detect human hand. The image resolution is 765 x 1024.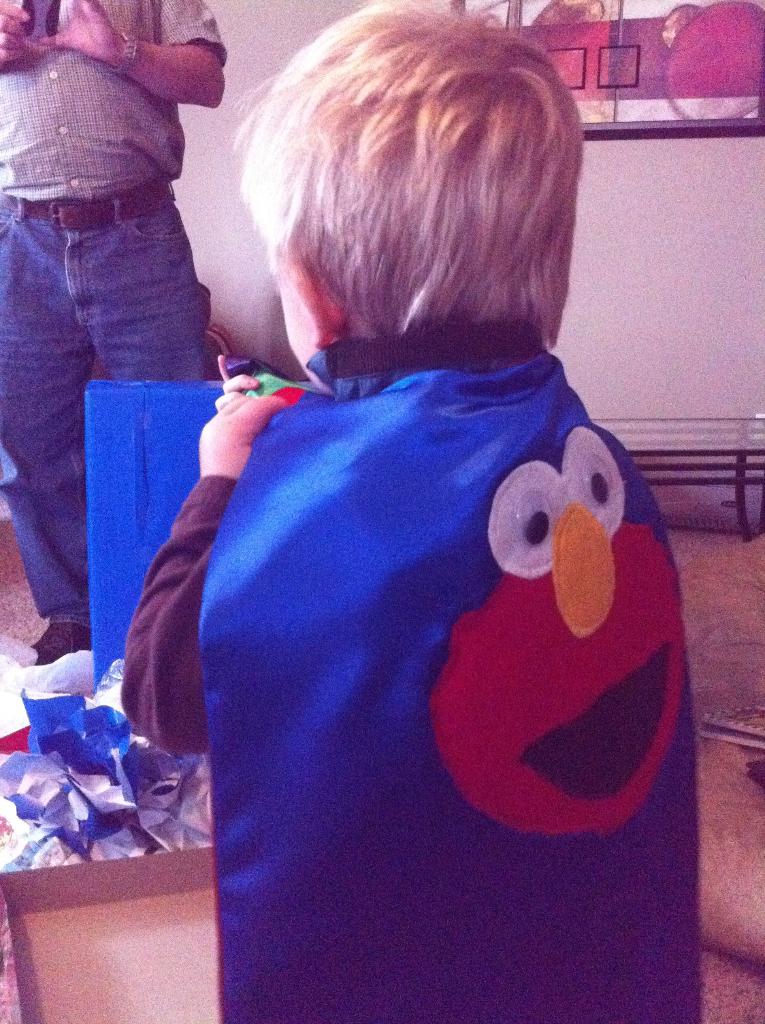
box=[185, 362, 271, 475].
